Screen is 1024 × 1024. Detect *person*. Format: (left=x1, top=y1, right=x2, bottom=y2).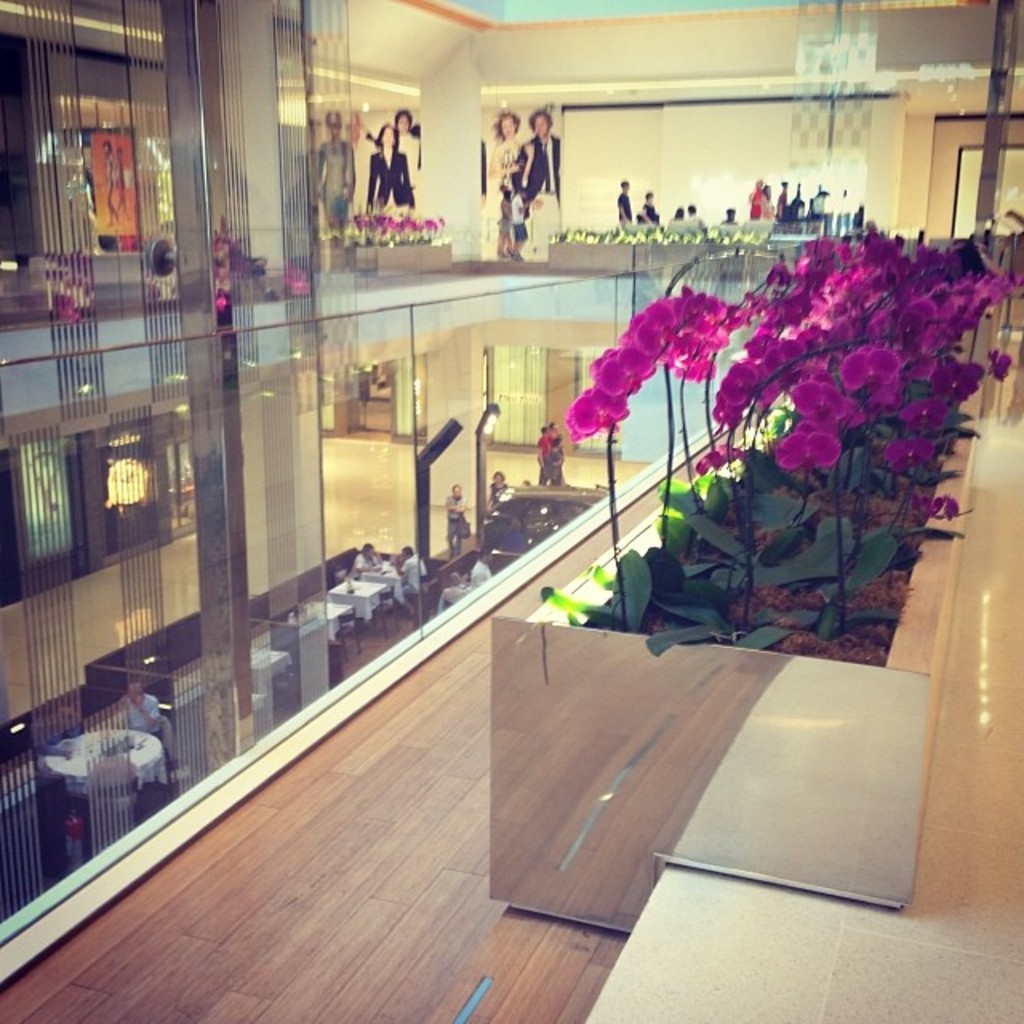
(left=64, top=165, right=102, bottom=254).
